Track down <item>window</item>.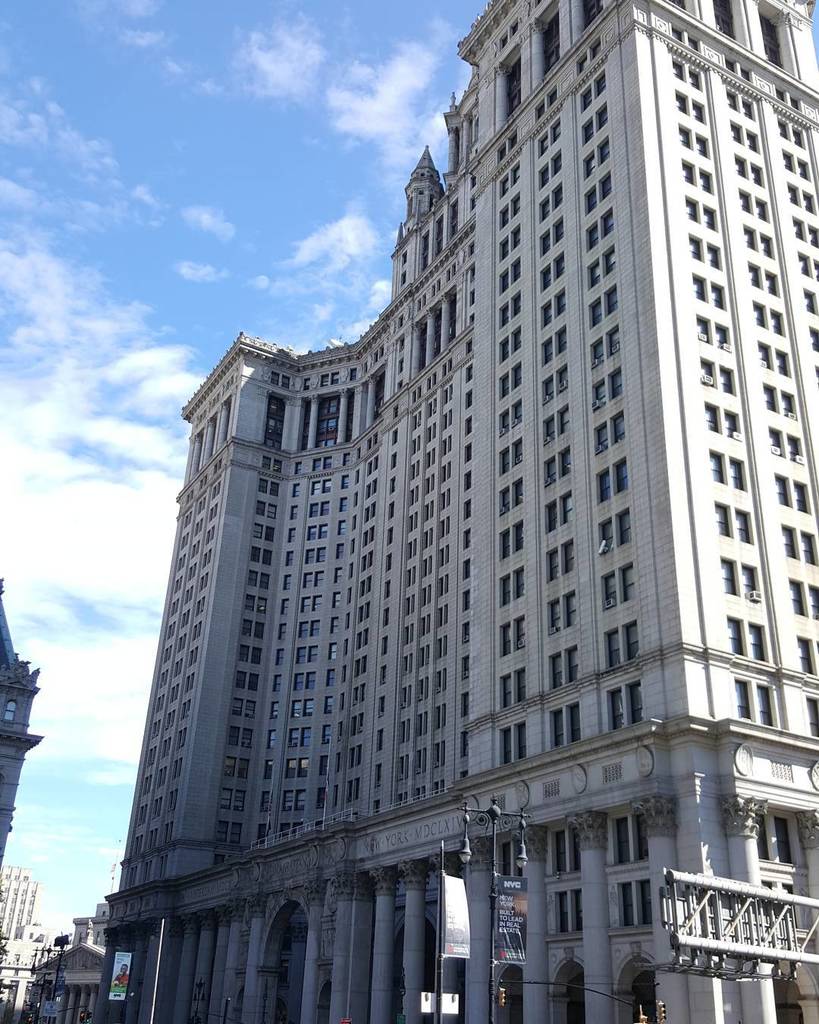
Tracked to box=[539, 123, 560, 146].
